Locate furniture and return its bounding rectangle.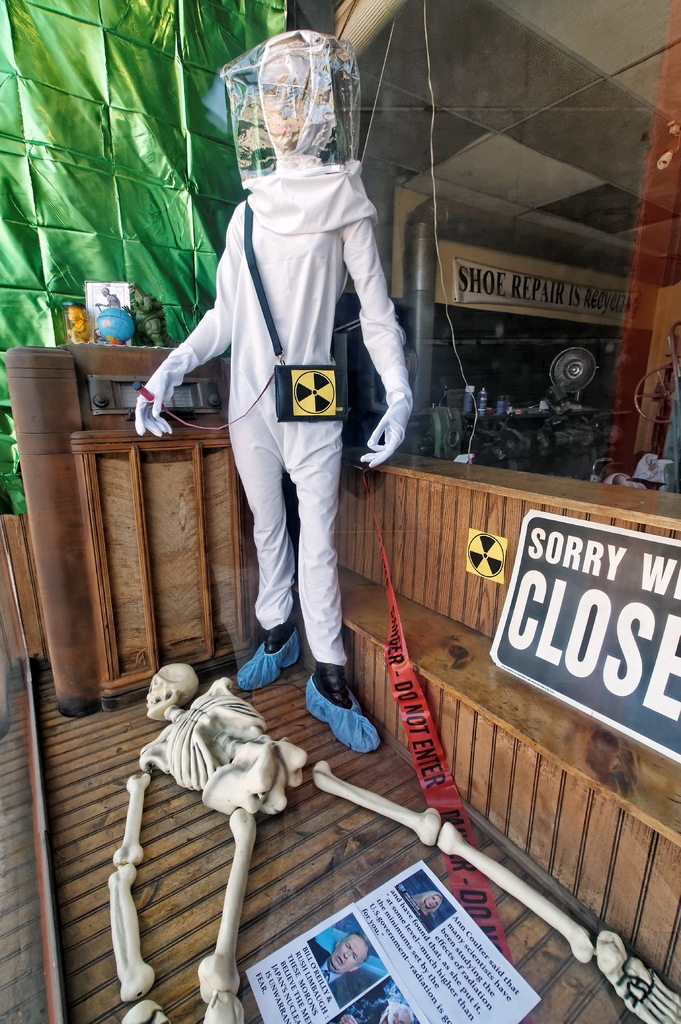
box(293, 444, 680, 991).
